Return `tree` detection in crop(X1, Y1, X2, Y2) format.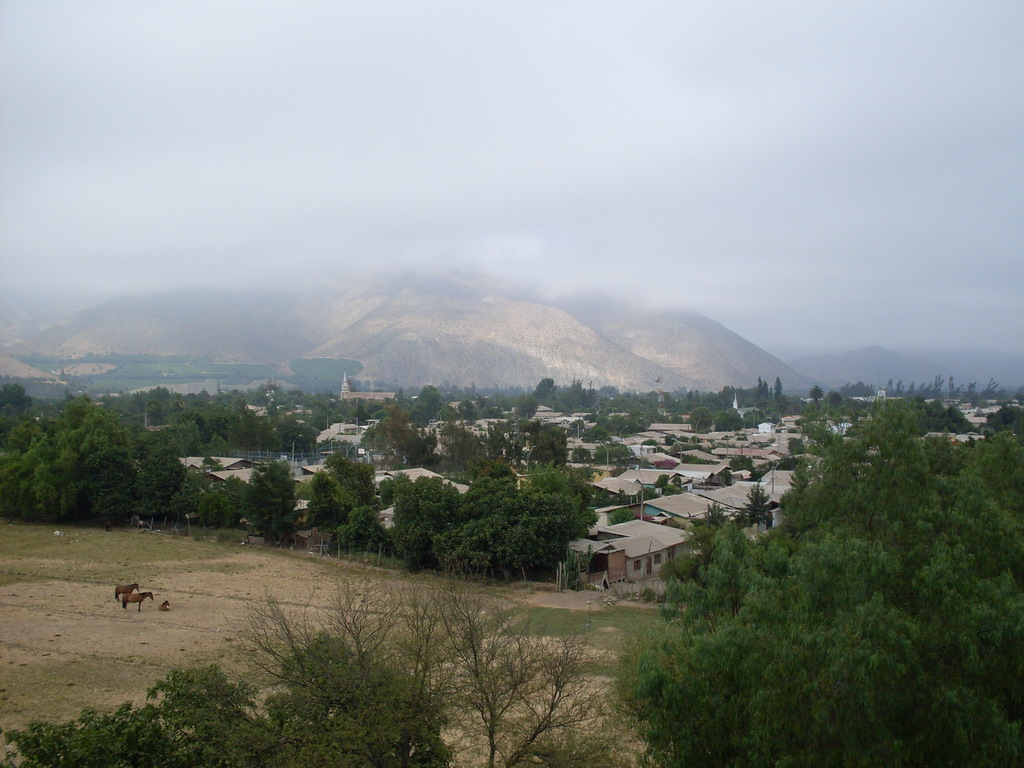
crop(433, 481, 504, 576).
